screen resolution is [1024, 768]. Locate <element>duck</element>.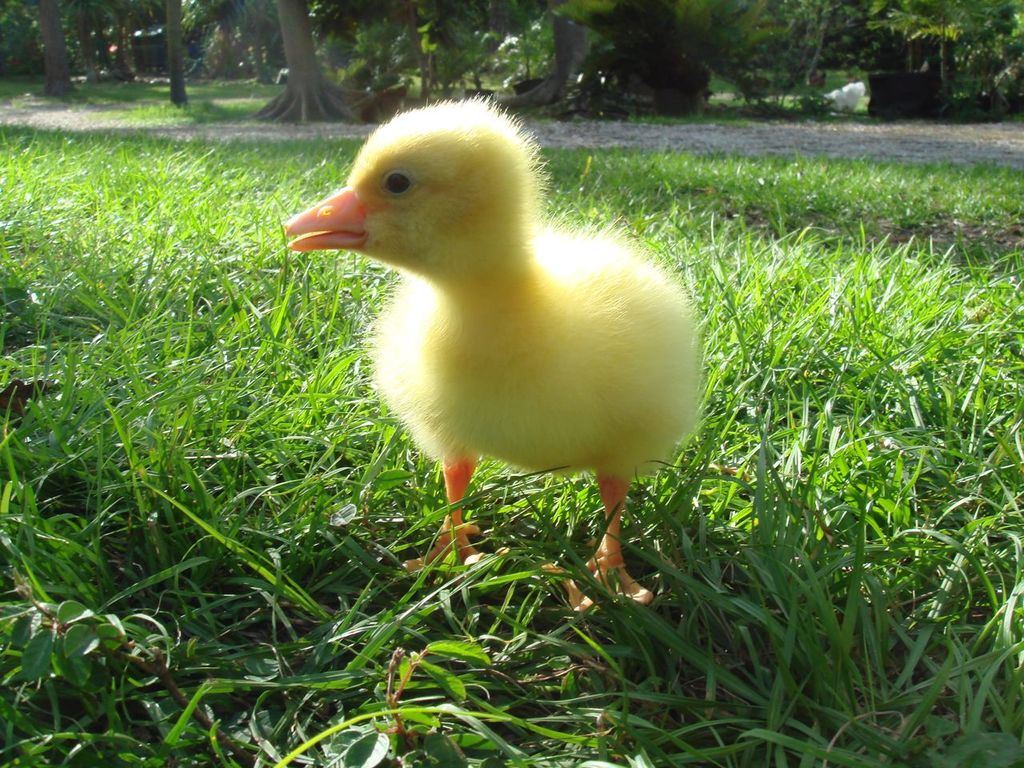
locate(283, 106, 707, 602).
